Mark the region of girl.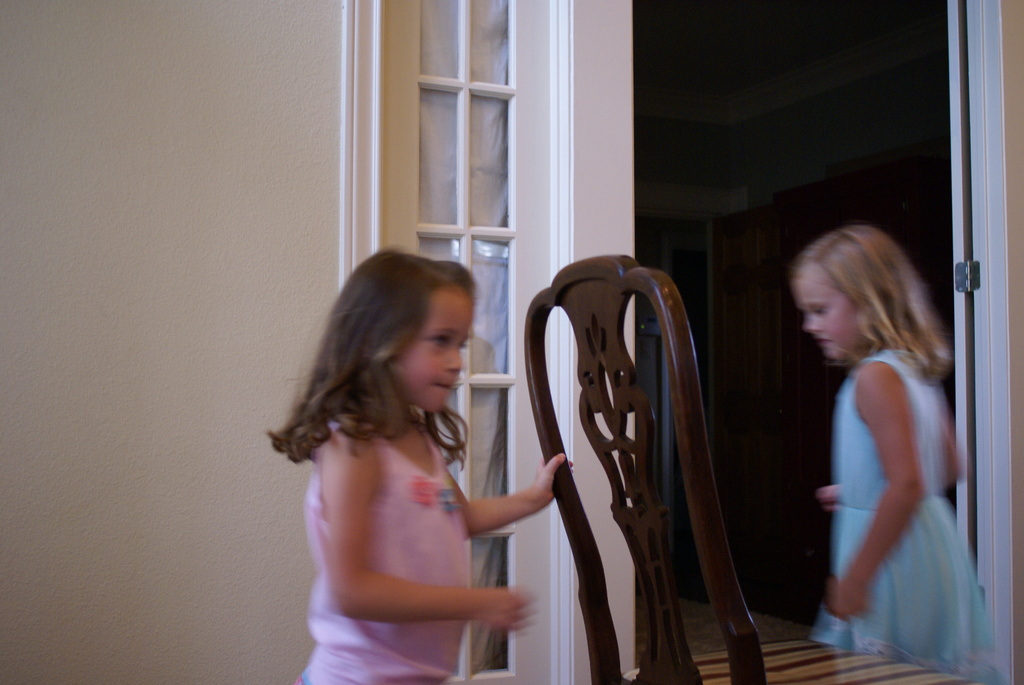
Region: x1=268, y1=248, x2=568, y2=684.
